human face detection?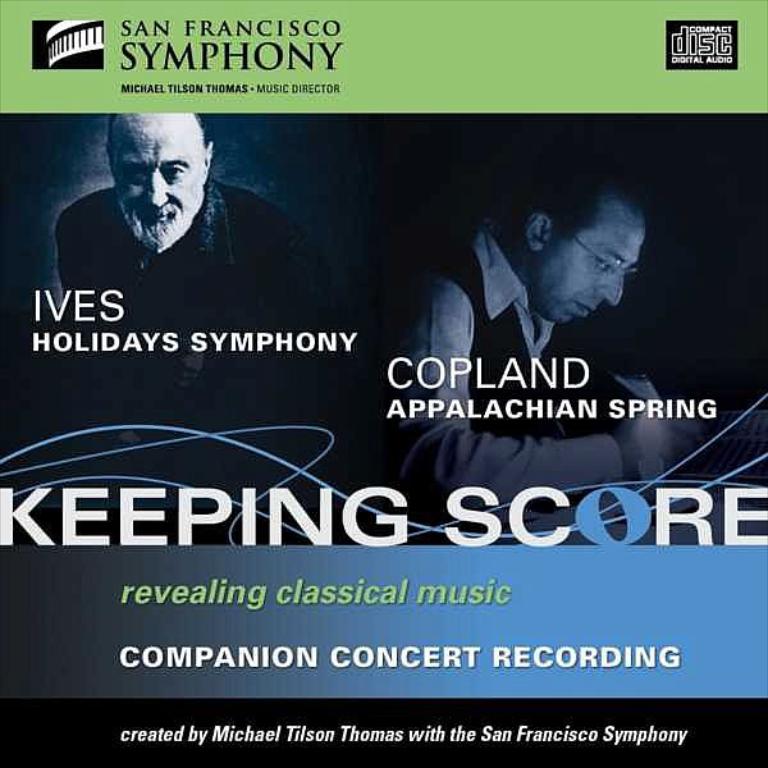
<bbox>529, 202, 643, 324</bbox>
